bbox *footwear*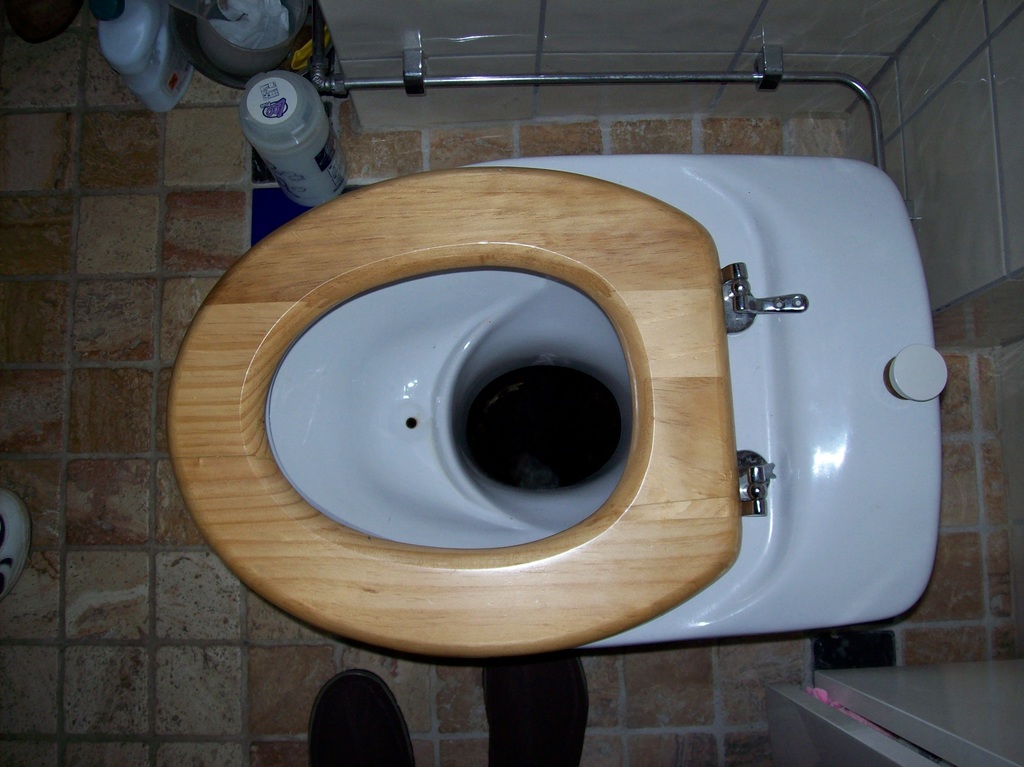
[308,670,417,766]
